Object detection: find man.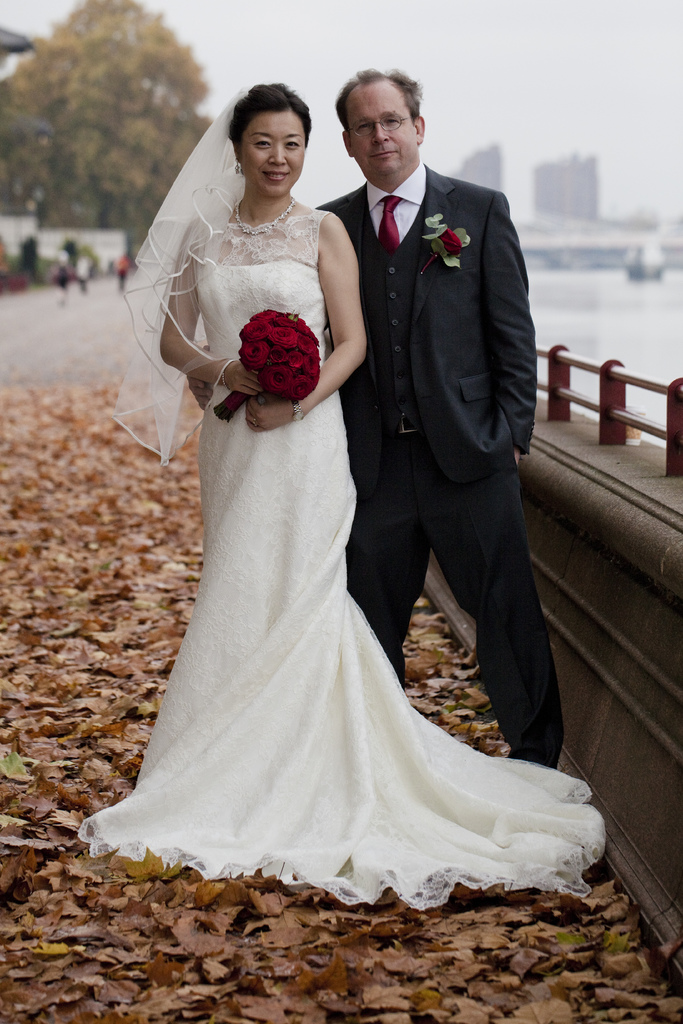
(x1=315, y1=66, x2=564, y2=774).
